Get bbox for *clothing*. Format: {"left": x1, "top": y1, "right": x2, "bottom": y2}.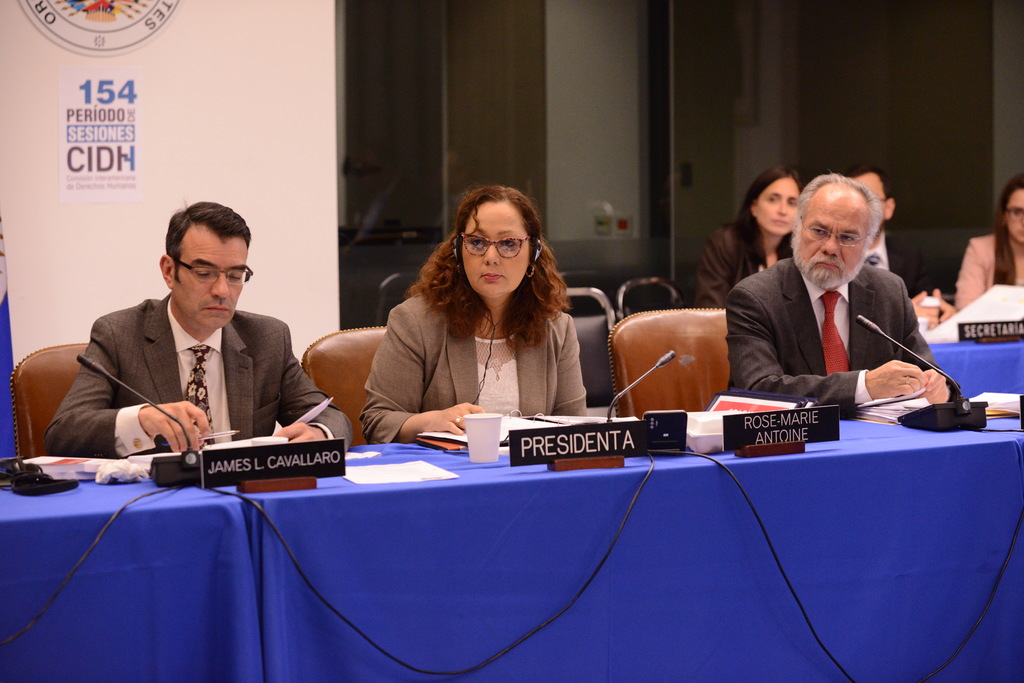
{"left": 867, "top": 232, "right": 926, "bottom": 302}.
